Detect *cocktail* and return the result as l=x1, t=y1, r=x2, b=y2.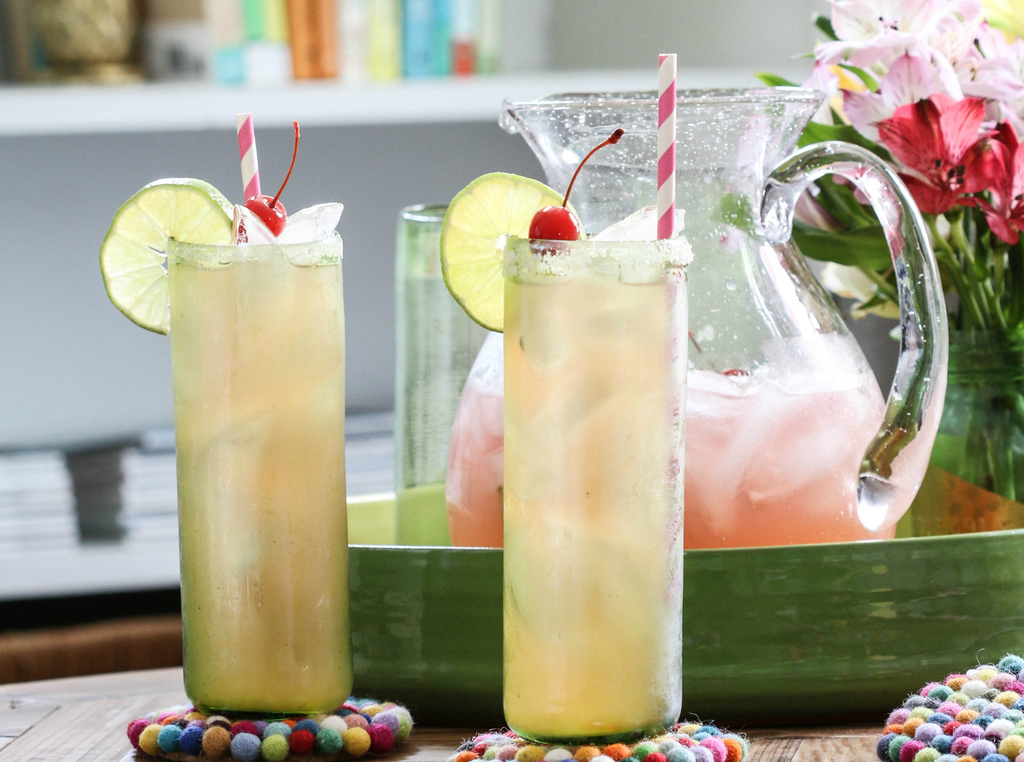
l=442, t=81, r=952, b=545.
